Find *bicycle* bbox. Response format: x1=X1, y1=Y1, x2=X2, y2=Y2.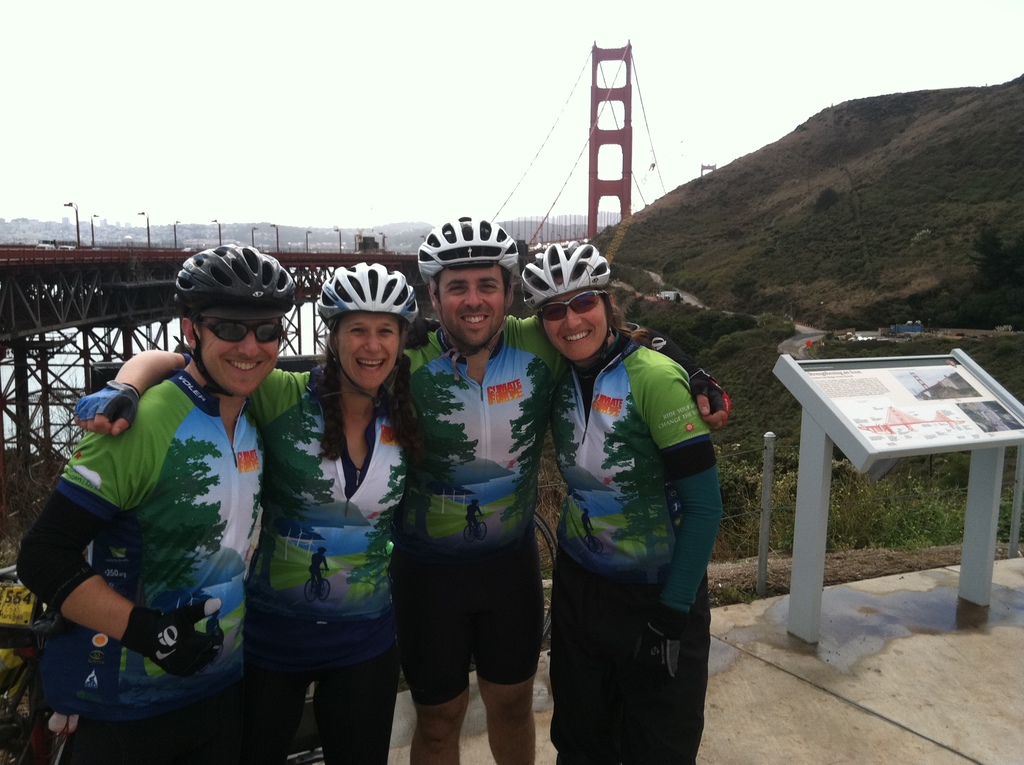
x1=307, y1=510, x2=557, y2=727.
